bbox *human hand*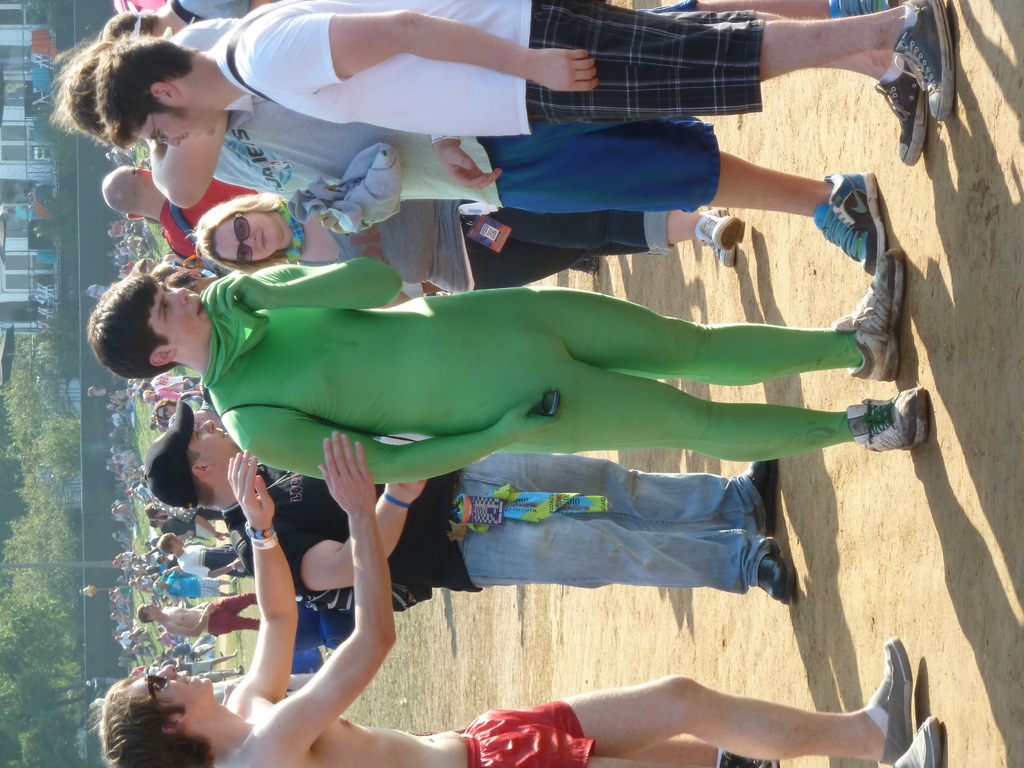
bbox=[188, 528, 196, 539]
